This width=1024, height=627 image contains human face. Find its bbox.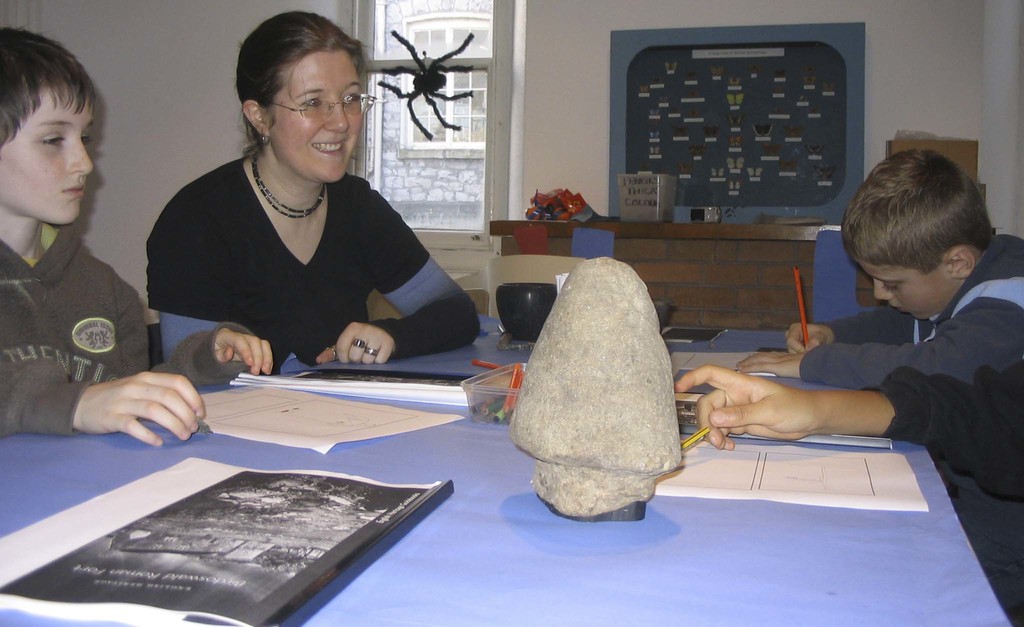
box(853, 257, 958, 323).
